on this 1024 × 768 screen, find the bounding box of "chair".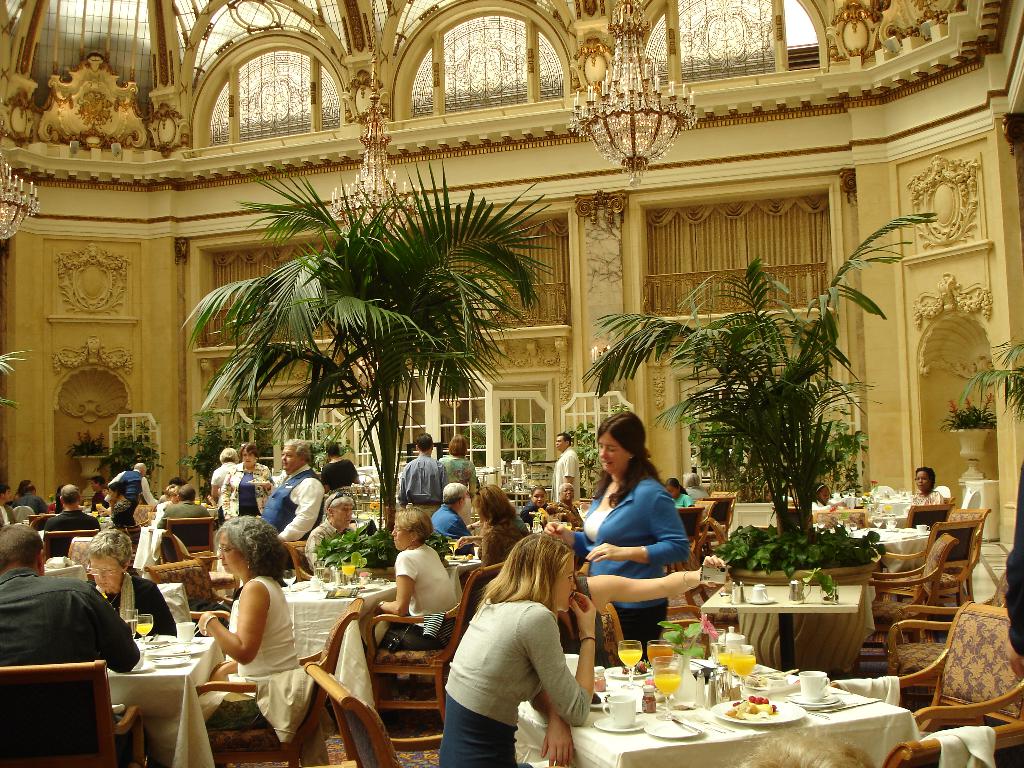
Bounding box: <bbox>707, 493, 730, 536</bbox>.
